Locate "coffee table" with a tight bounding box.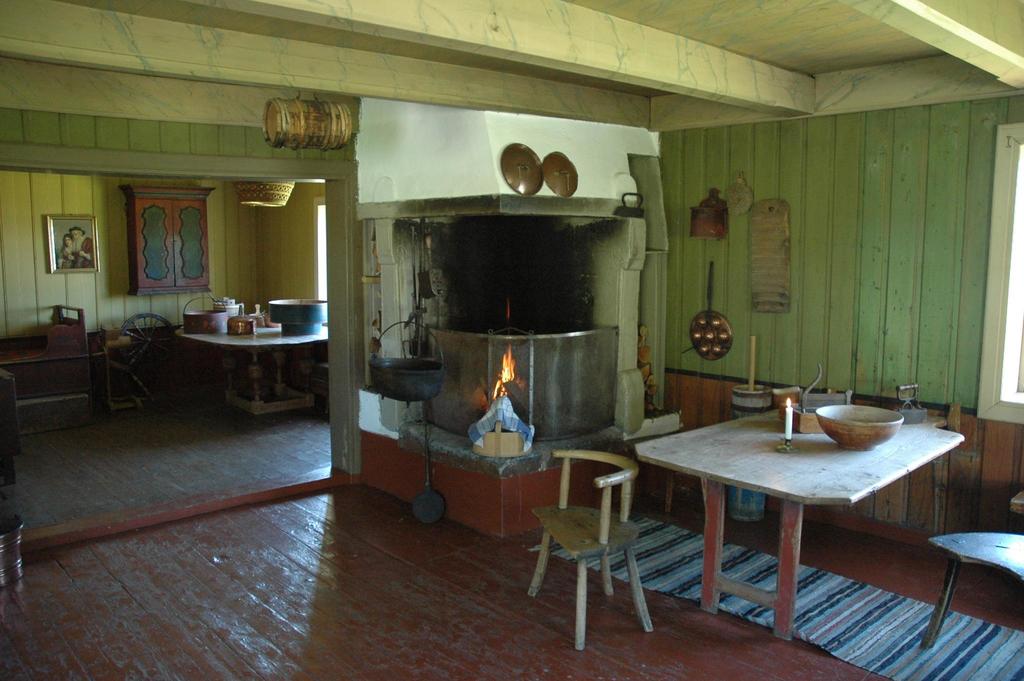
178, 317, 332, 417.
